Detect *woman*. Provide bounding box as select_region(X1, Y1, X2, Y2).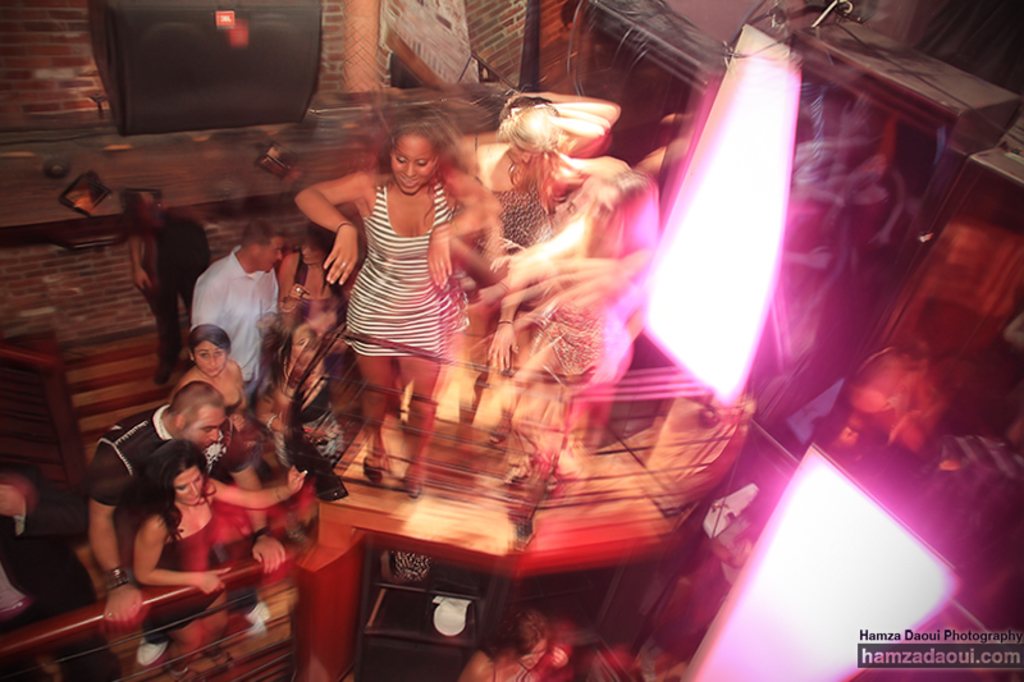
select_region(302, 100, 485, 439).
